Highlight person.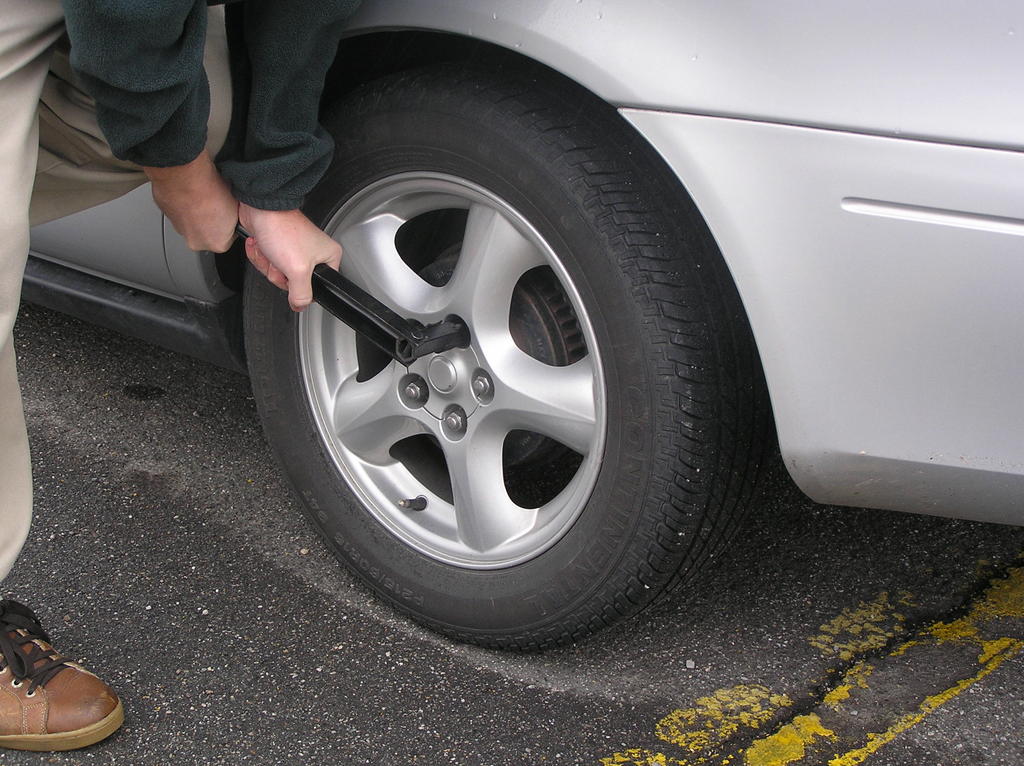
Highlighted region: [x1=0, y1=0, x2=378, y2=762].
